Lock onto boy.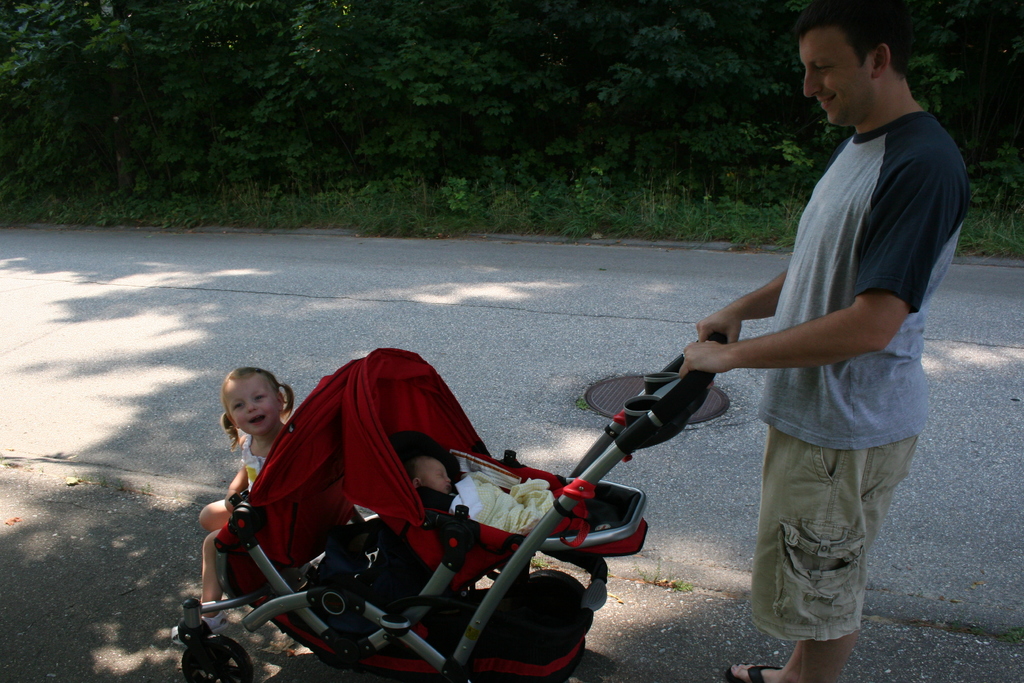
Locked: bbox=(408, 438, 459, 495).
